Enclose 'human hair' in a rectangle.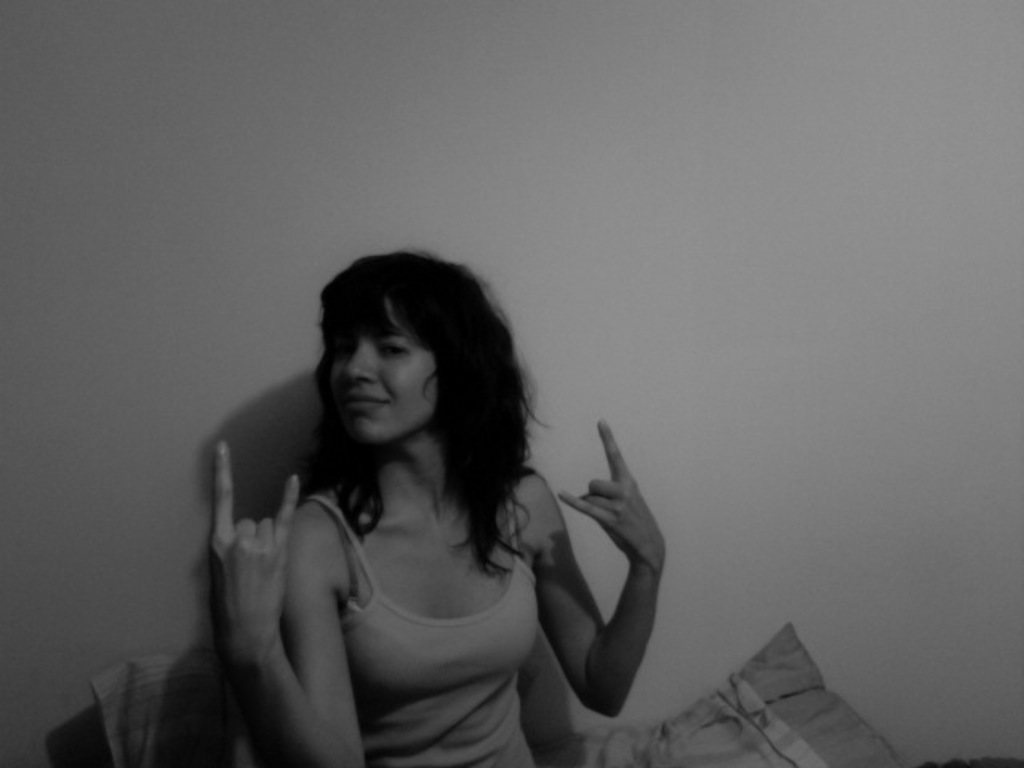
285:280:581:608.
